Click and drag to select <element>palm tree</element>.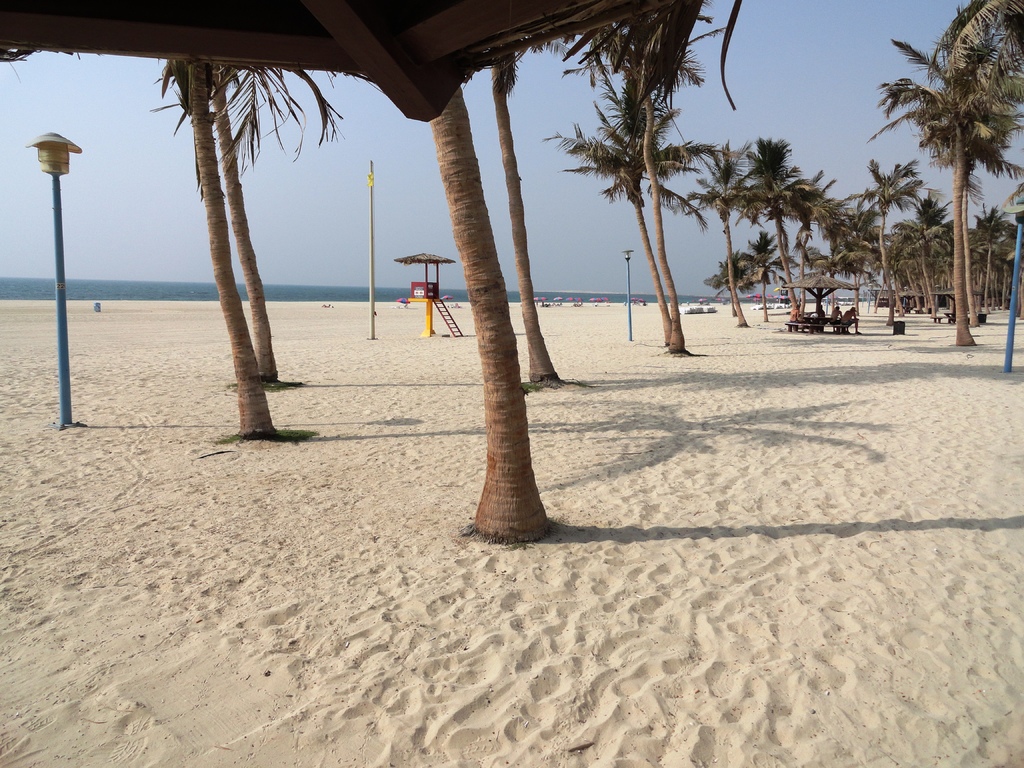
Selection: bbox=[563, 97, 705, 331].
